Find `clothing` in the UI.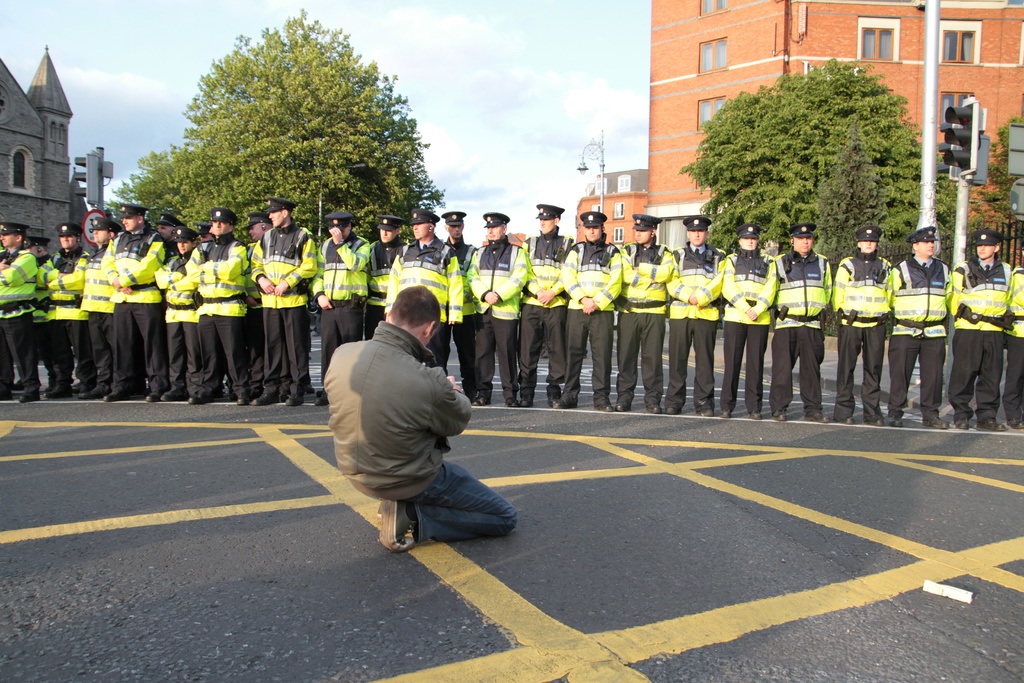
UI element at [left=106, top=219, right=173, bottom=388].
